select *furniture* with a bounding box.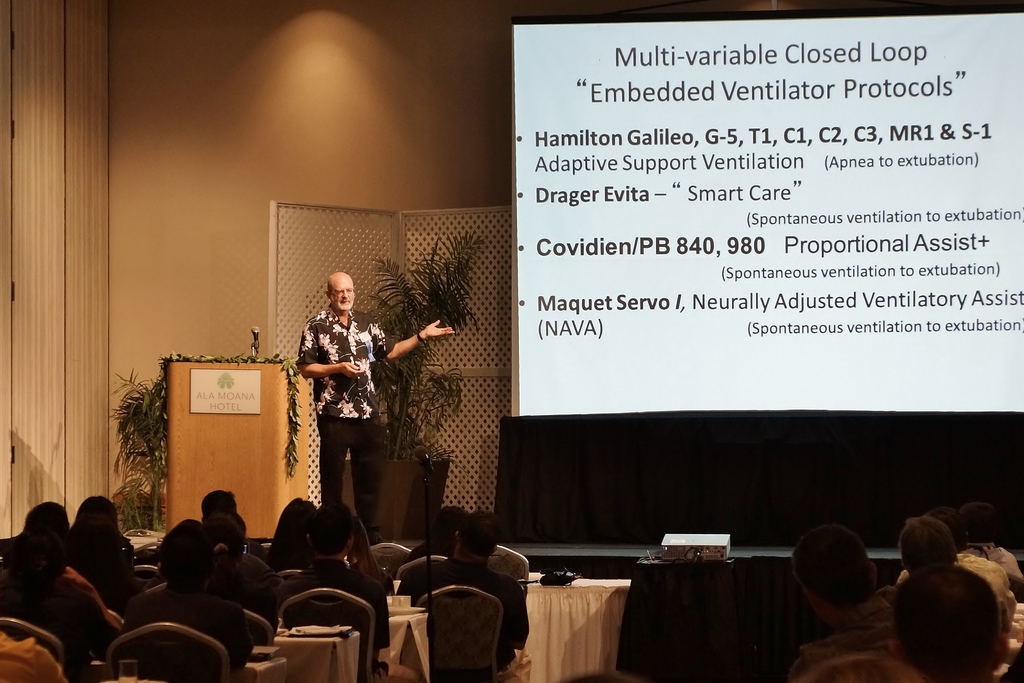
crop(166, 356, 309, 548).
